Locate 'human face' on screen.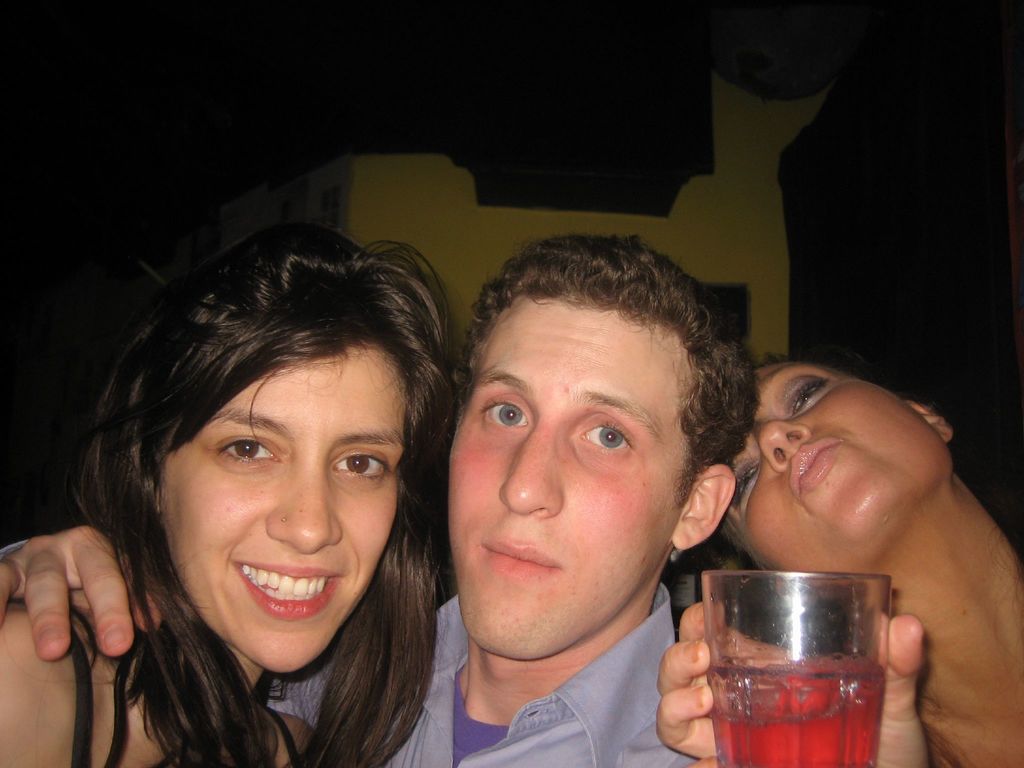
On screen at x1=723, y1=368, x2=896, y2=572.
